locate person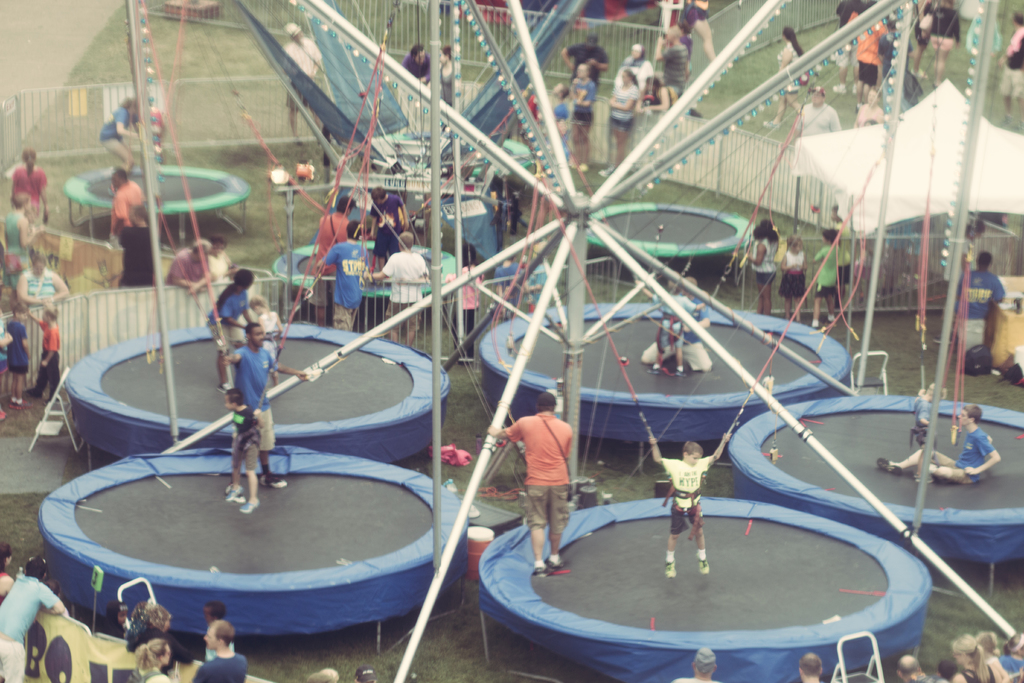
left=310, top=195, right=360, bottom=324
